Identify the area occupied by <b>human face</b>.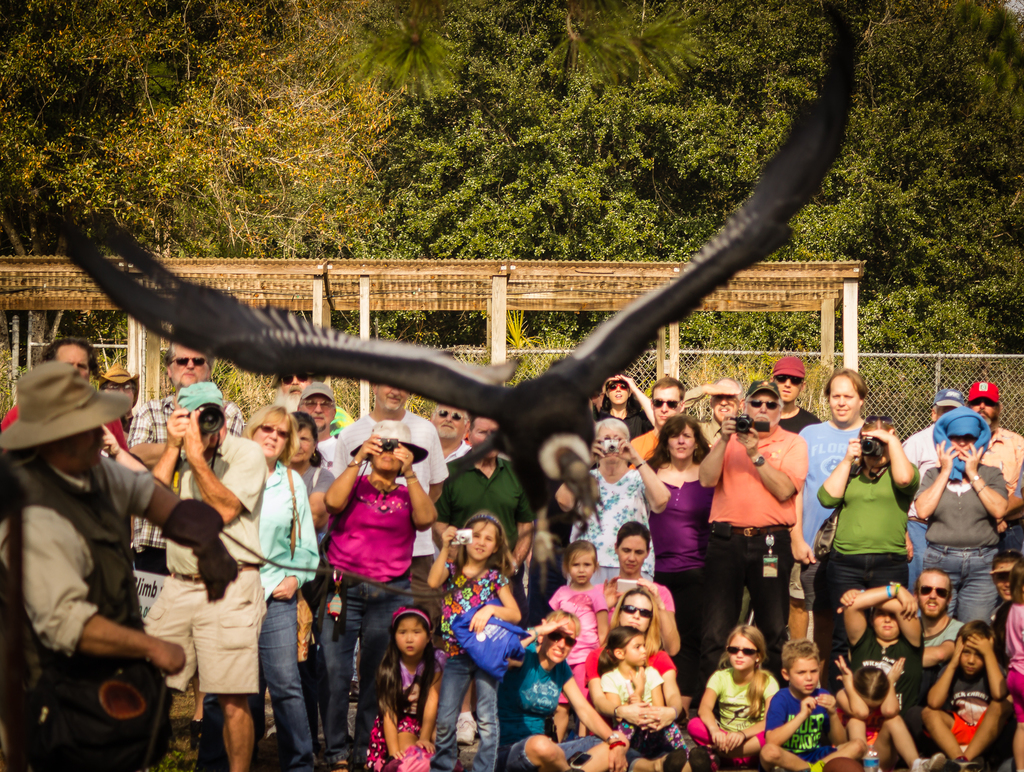
Area: 620:596:653:631.
